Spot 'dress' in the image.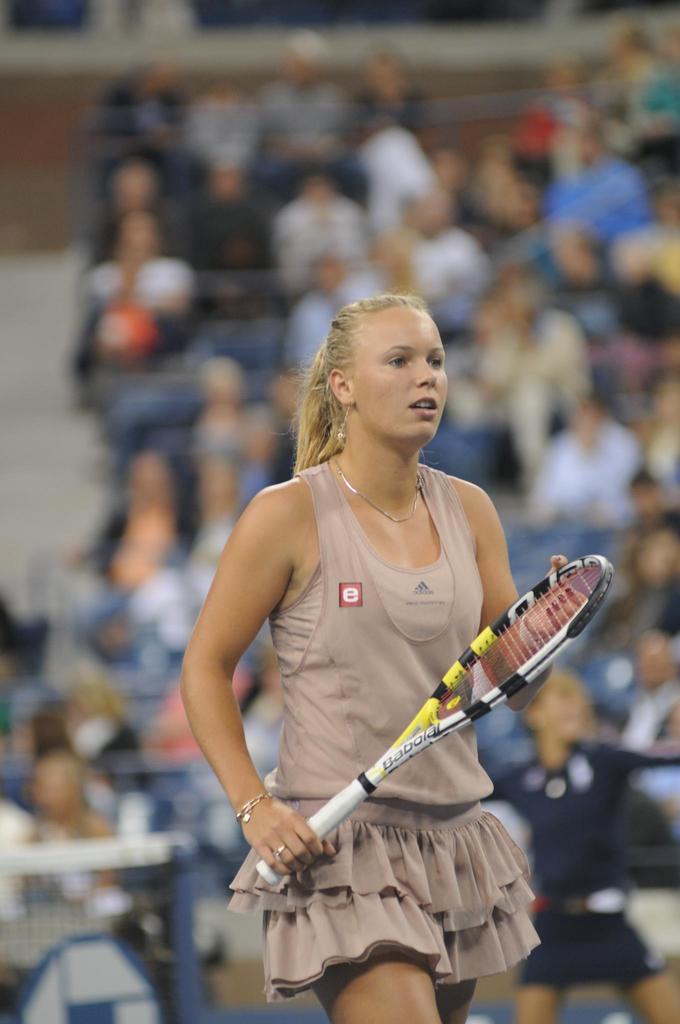
'dress' found at (left=231, top=454, right=544, bottom=1004).
